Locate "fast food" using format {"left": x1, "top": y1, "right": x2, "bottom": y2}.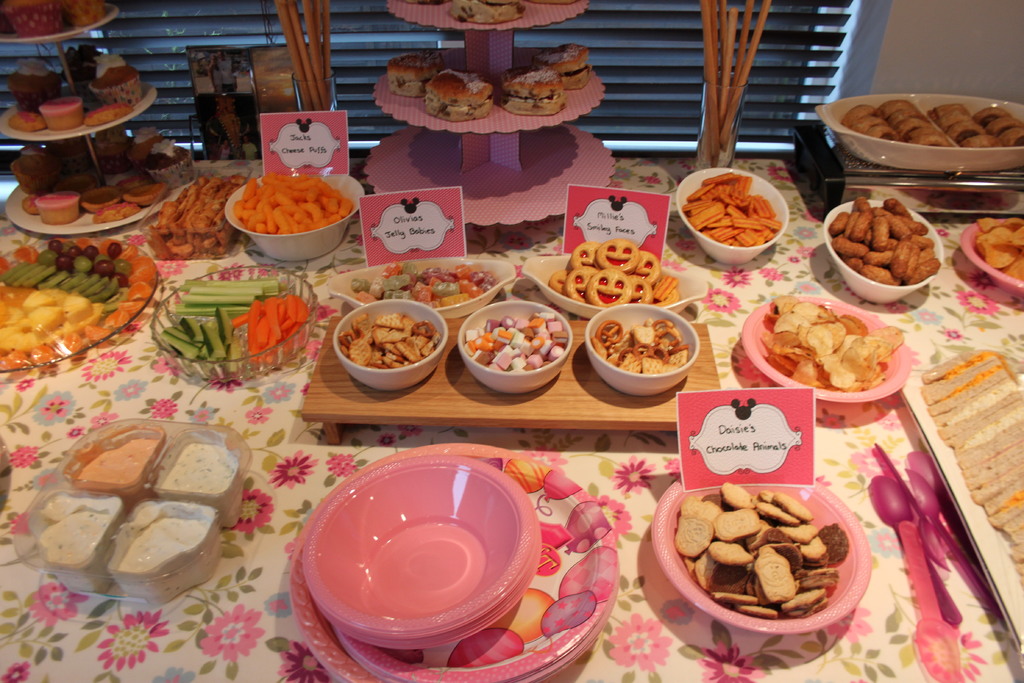
{"left": 598, "top": 240, "right": 639, "bottom": 272}.
